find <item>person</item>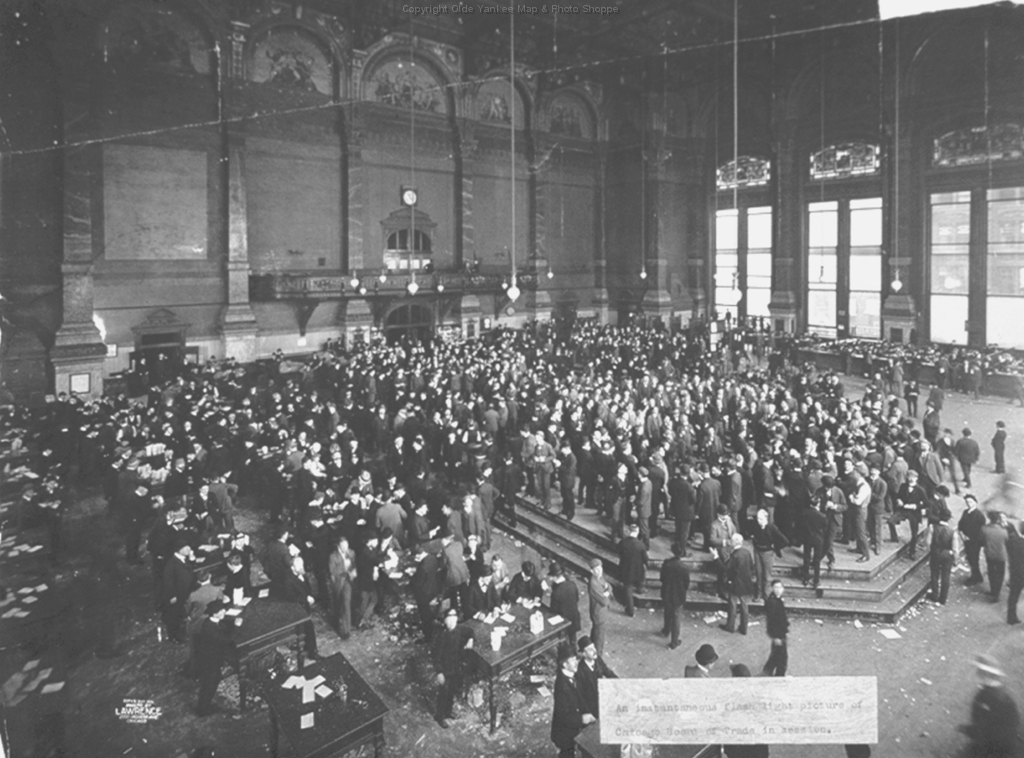
<region>923, 400, 943, 453</region>
